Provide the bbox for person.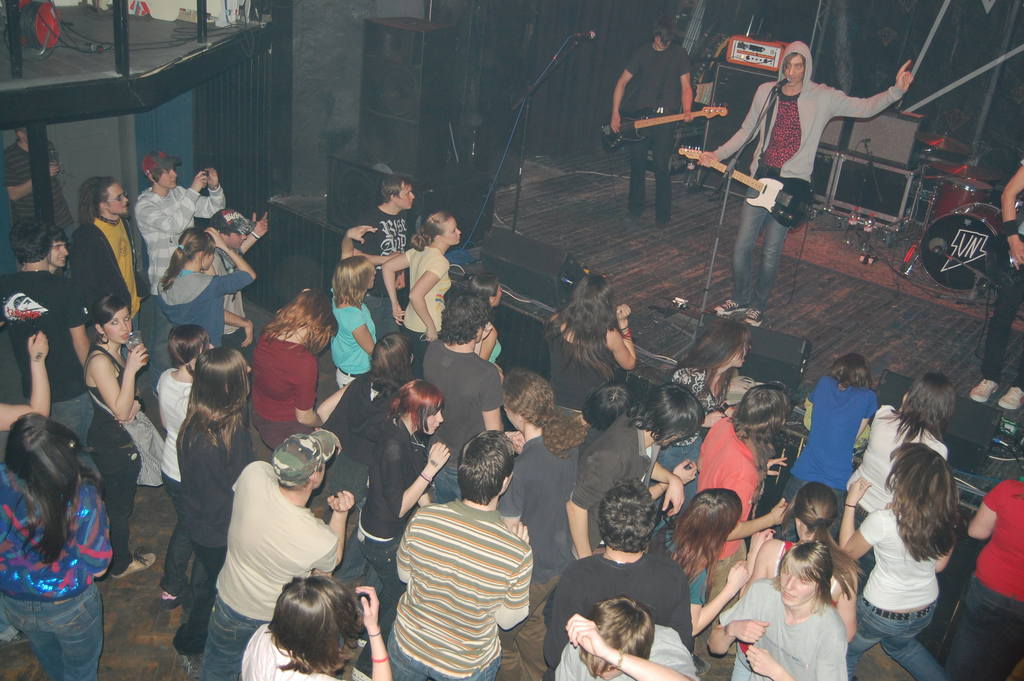
[left=520, top=277, right=650, bottom=450].
